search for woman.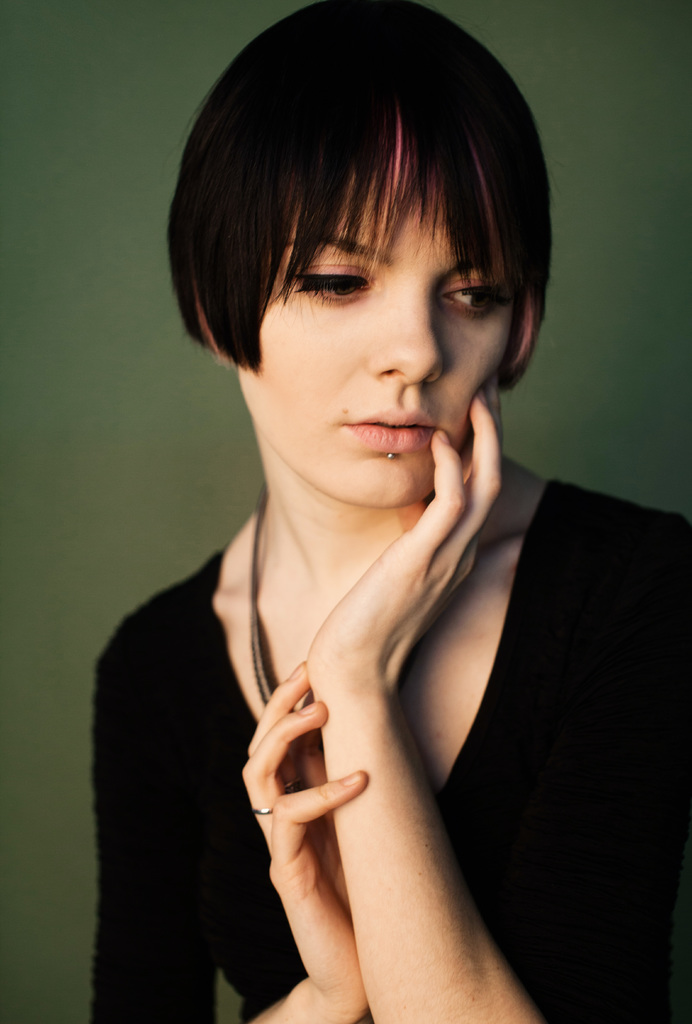
Found at detection(79, 9, 634, 1020).
